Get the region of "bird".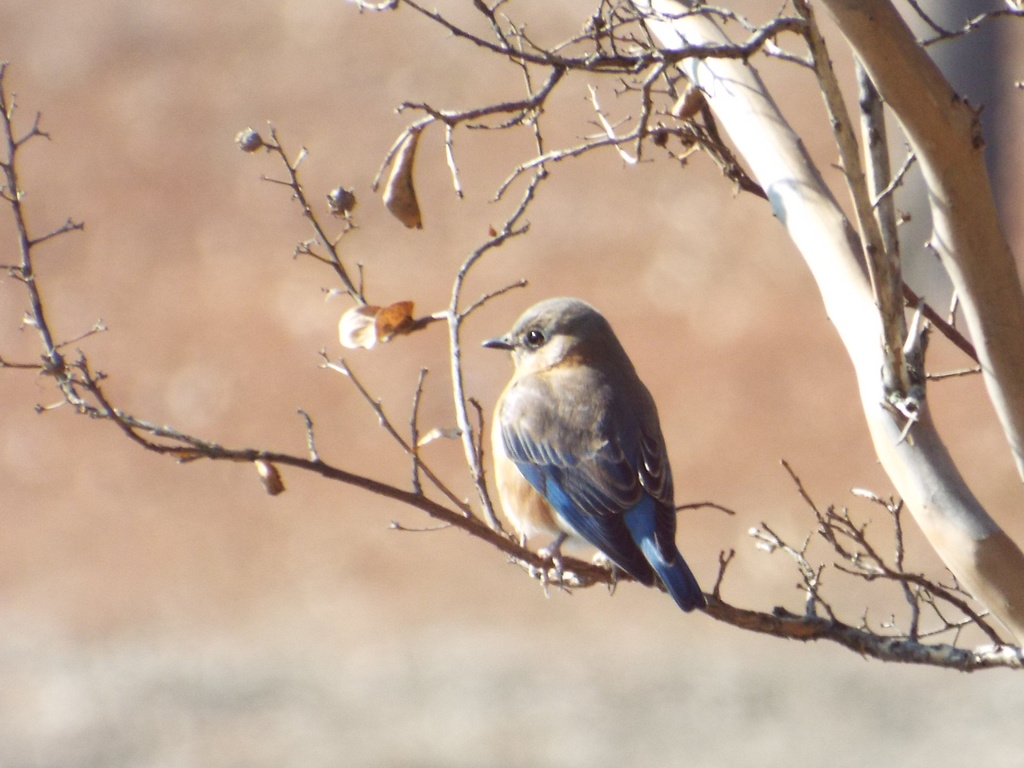
464/317/737/621.
